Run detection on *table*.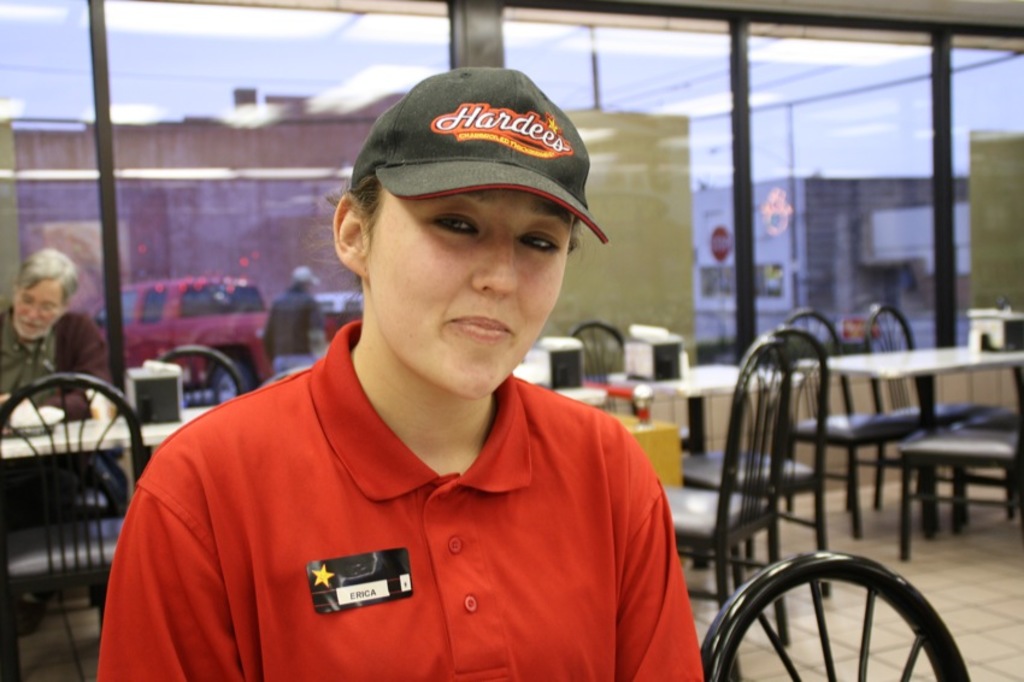
Result: crop(799, 340, 1019, 505).
